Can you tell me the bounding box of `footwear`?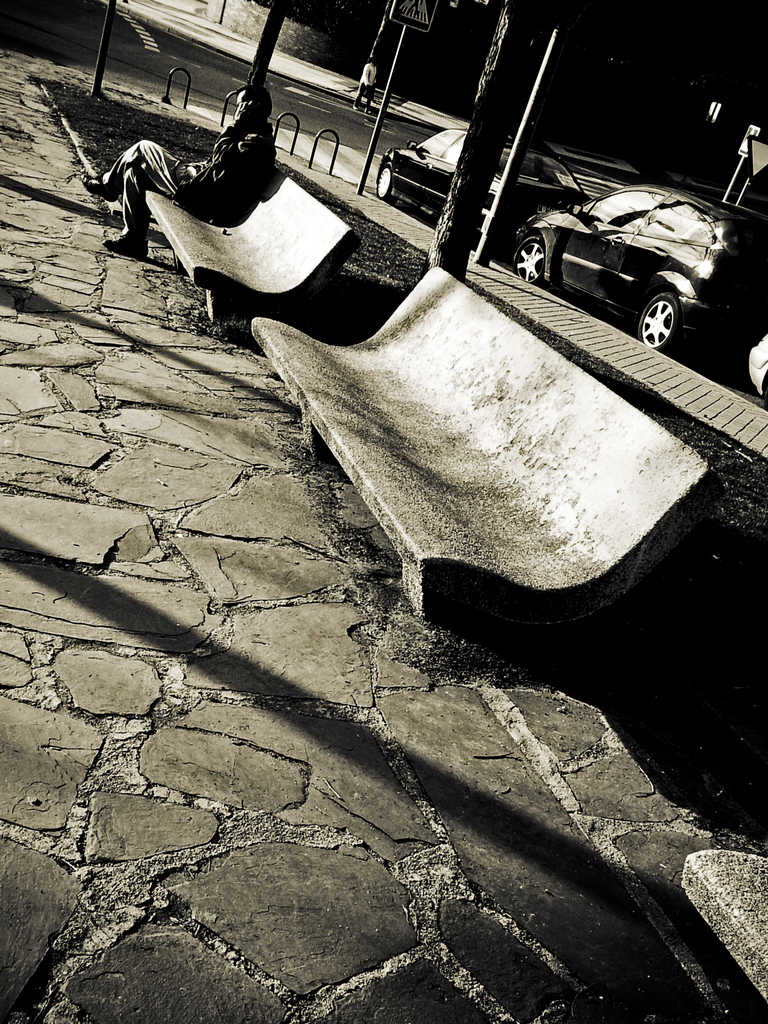
bbox=(76, 174, 122, 202).
